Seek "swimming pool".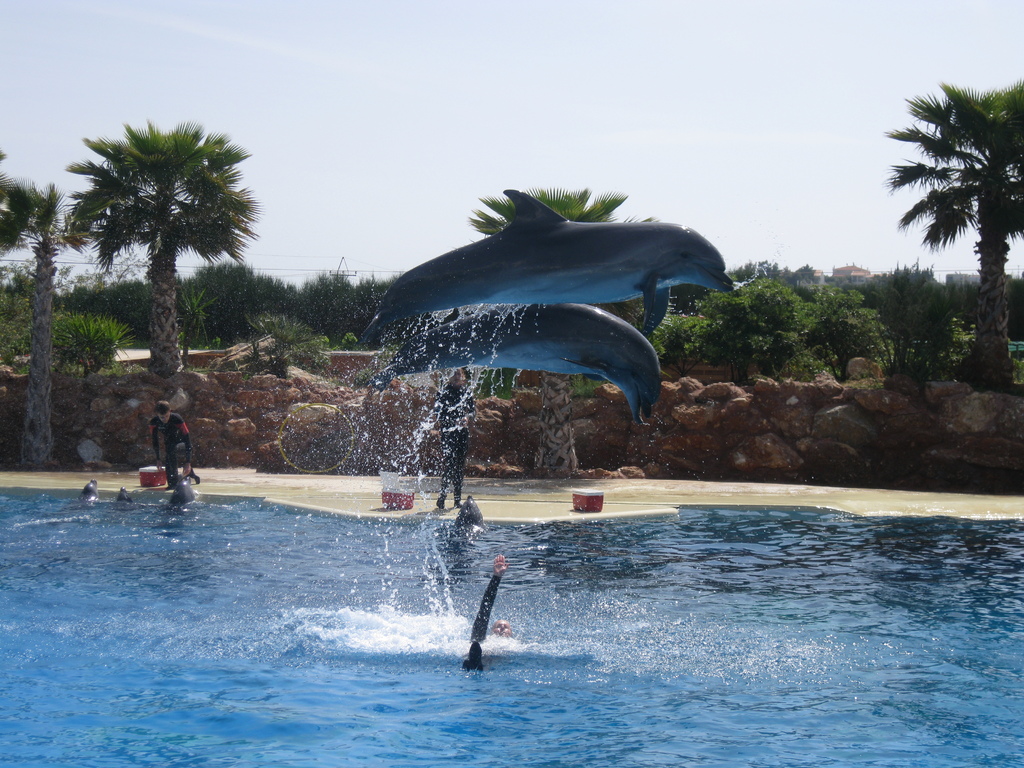
<region>0, 481, 1023, 767</region>.
